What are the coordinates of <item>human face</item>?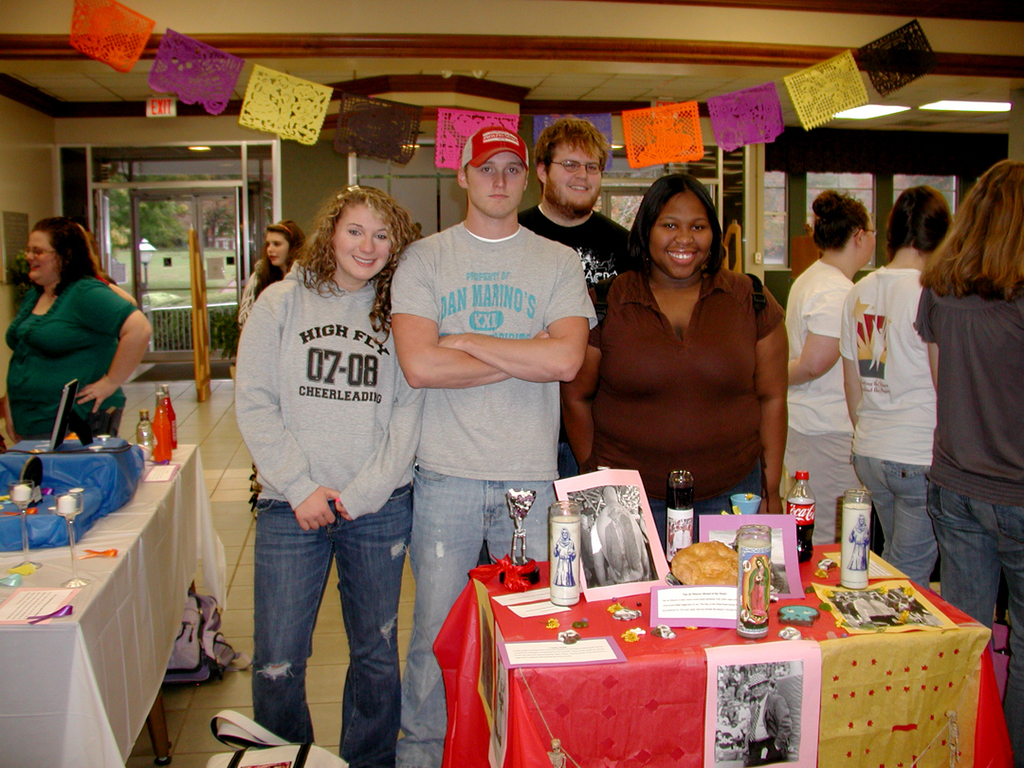
<region>27, 230, 53, 282</region>.
